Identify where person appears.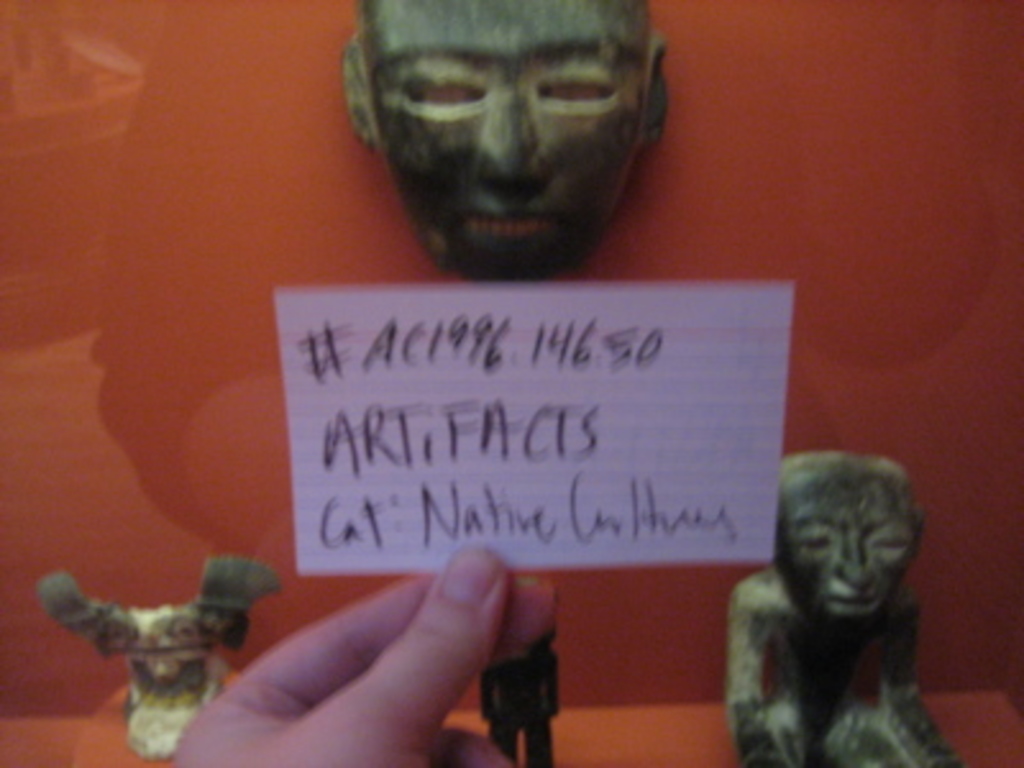
Appears at crop(730, 453, 965, 765).
